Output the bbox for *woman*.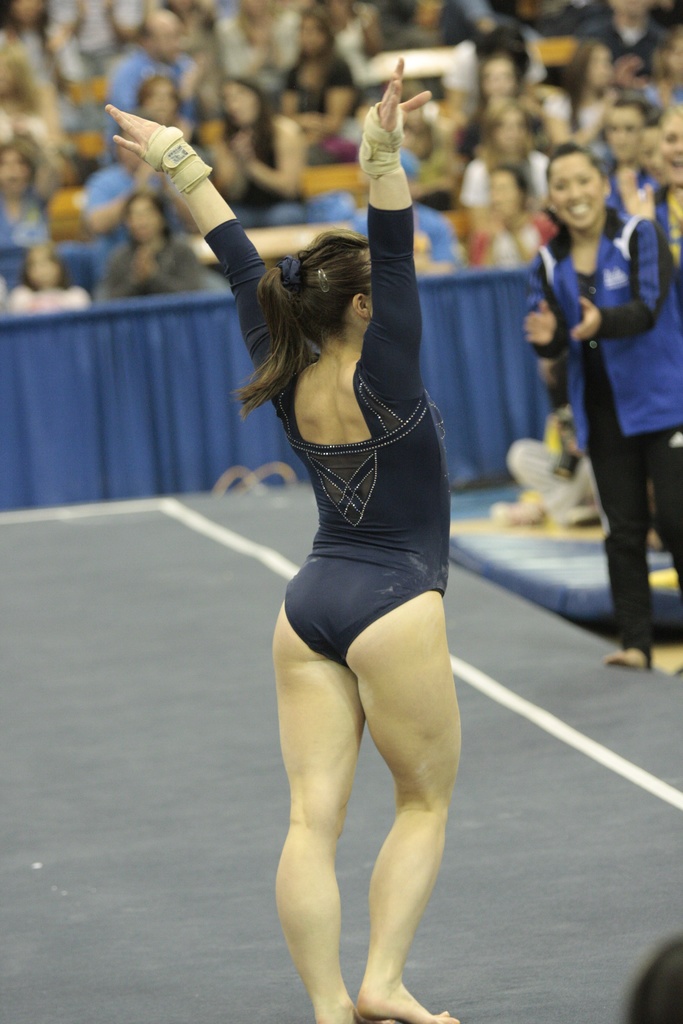
[116,67,459,1023].
